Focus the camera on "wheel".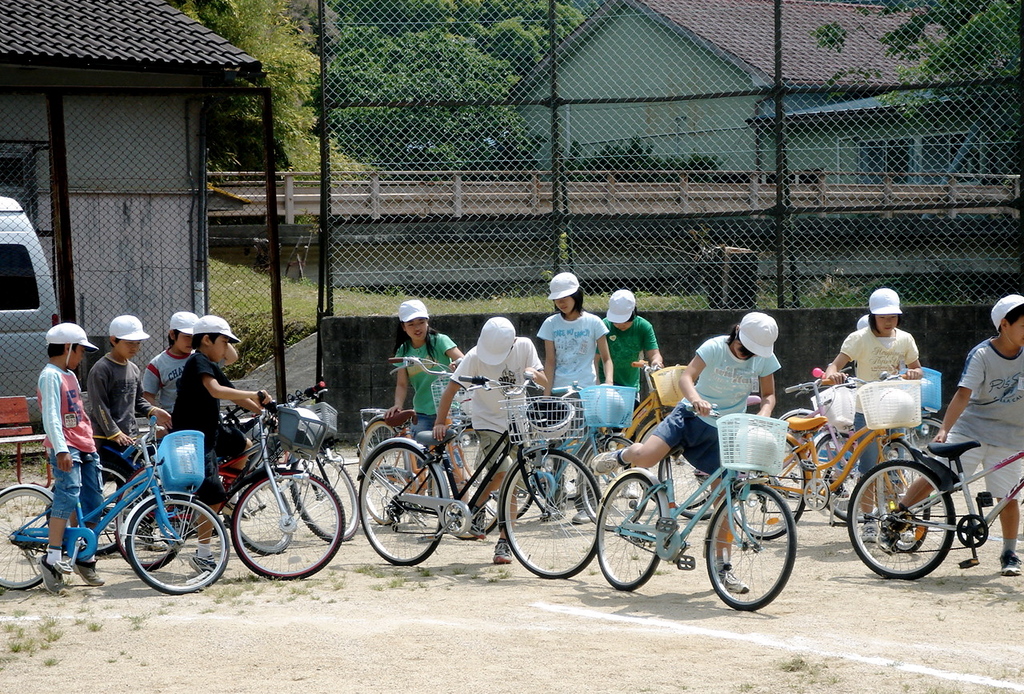
Focus region: <region>0, 484, 47, 592</region>.
